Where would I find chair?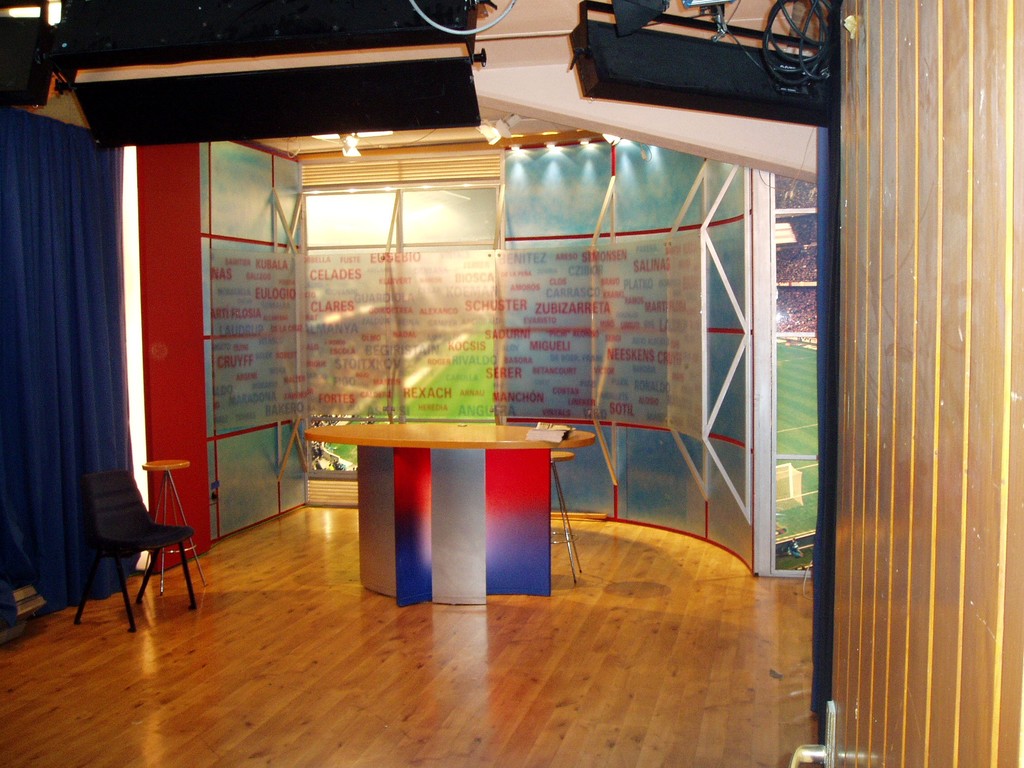
At (60,460,195,633).
